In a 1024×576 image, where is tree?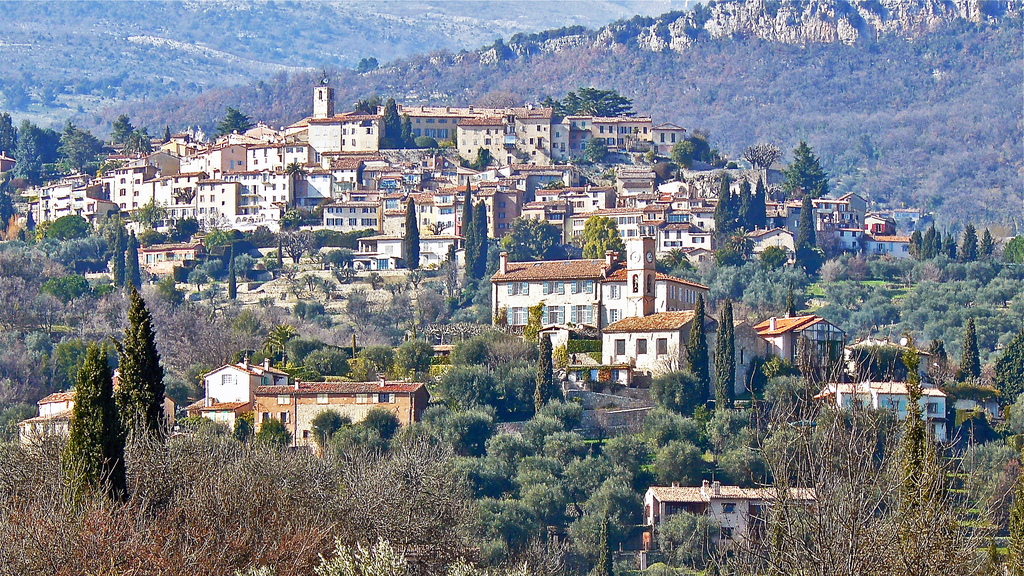
{"left": 403, "top": 198, "right": 420, "bottom": 271}.
